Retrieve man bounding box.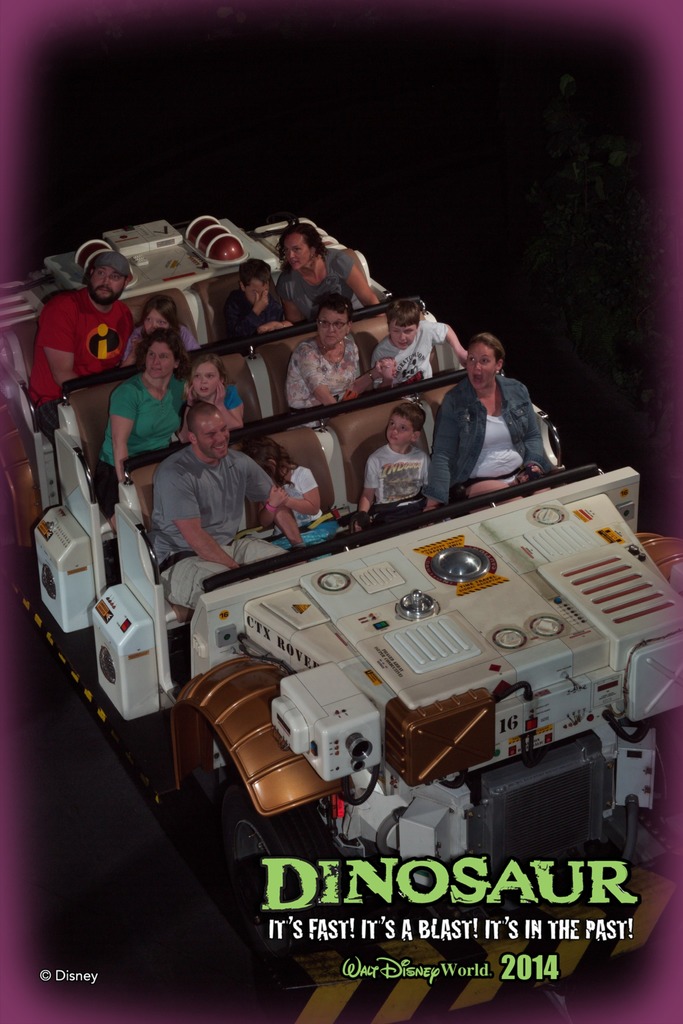
Bounding box: [135, 404, 303, 626].
